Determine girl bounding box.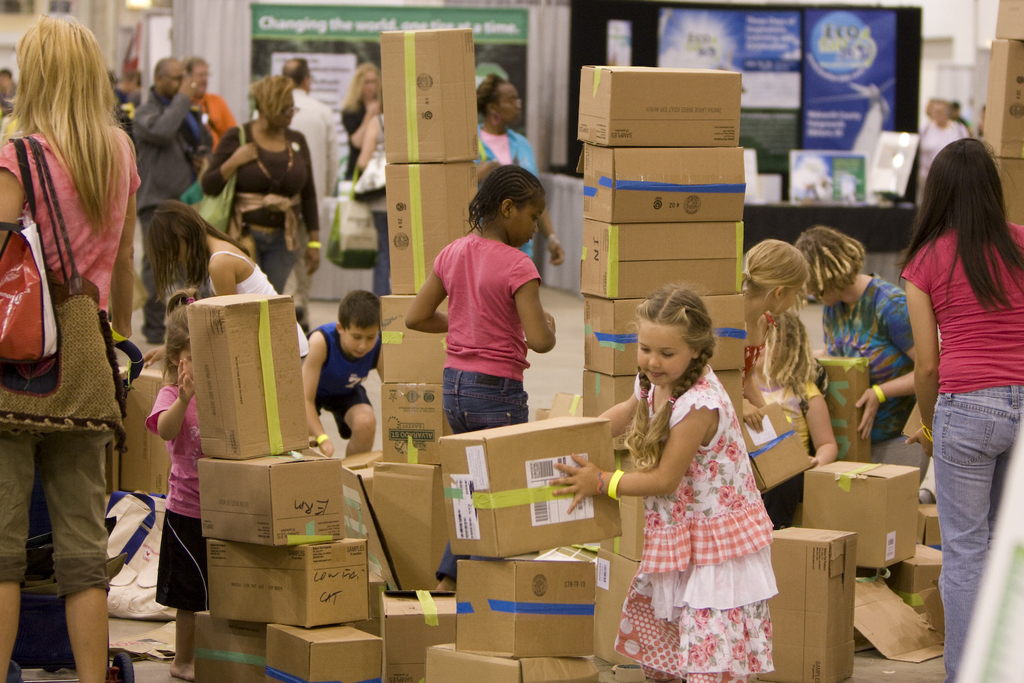
Determined: (left=893, top=137, right=1023, bottom=682).
